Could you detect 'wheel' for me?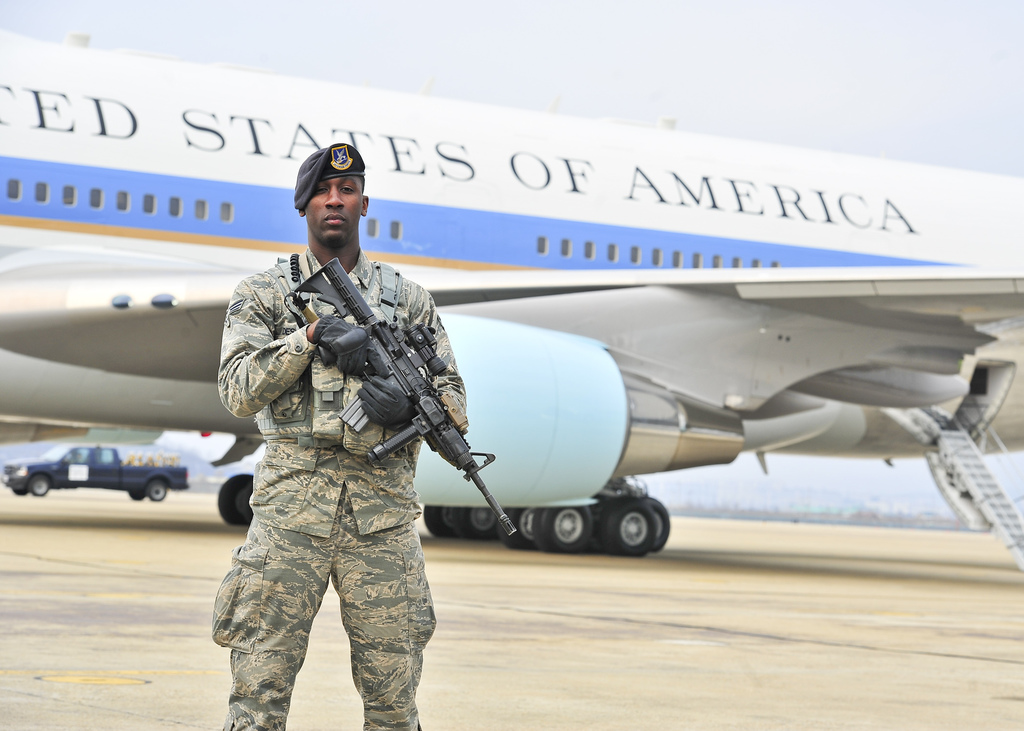
Detection result: {"left": 419, "top": 504, "right": 462, "bottom": 539}.
